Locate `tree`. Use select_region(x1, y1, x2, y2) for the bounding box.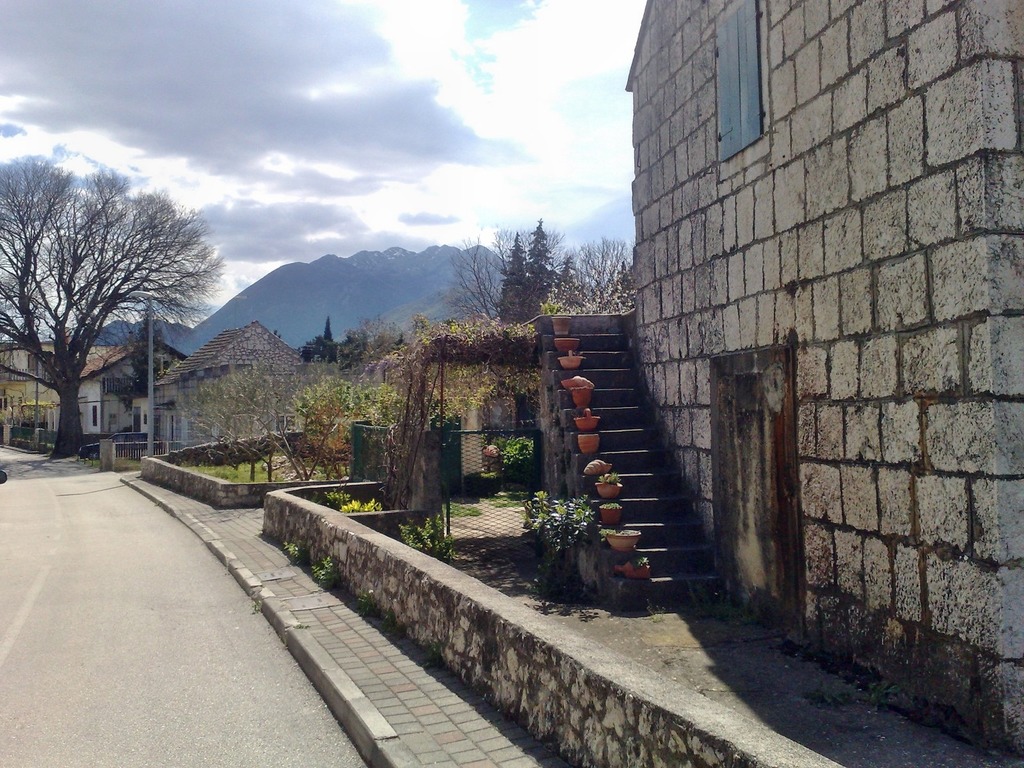
select_region(0, 162, 228, 470).
